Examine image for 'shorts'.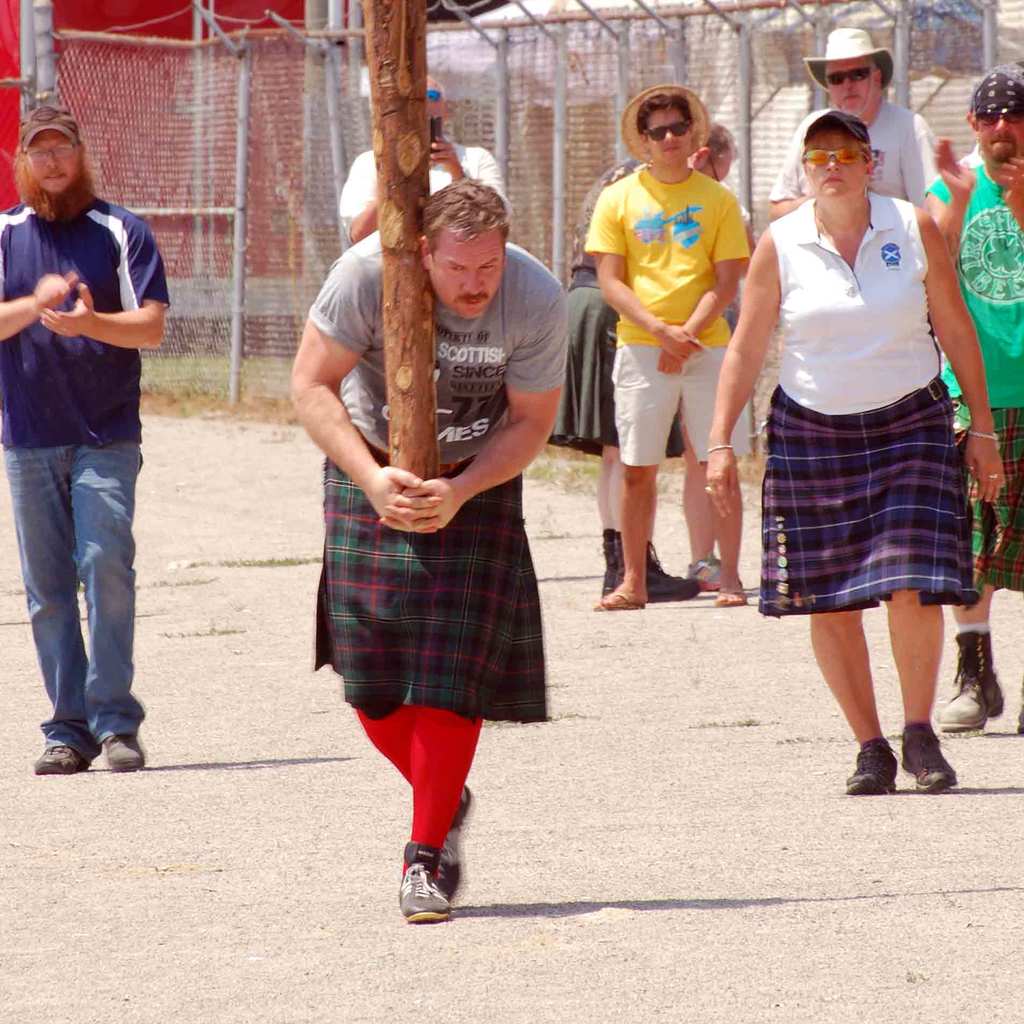
Examination result: 541, 284, 688, 455.
